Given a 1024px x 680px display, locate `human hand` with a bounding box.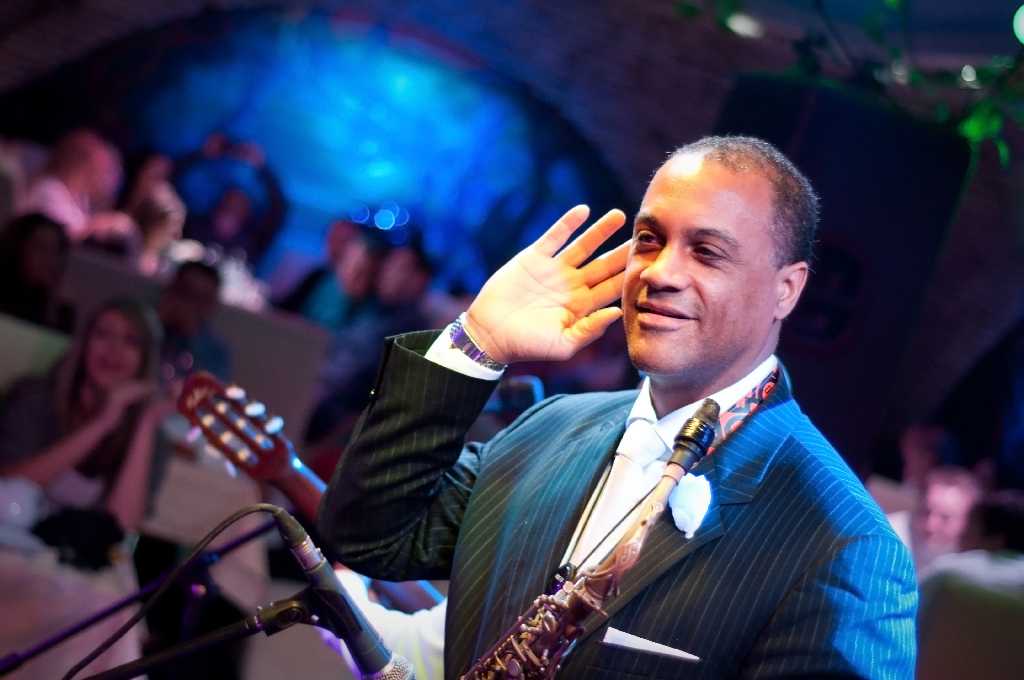
Located: box(104, 378, 146, 429).
